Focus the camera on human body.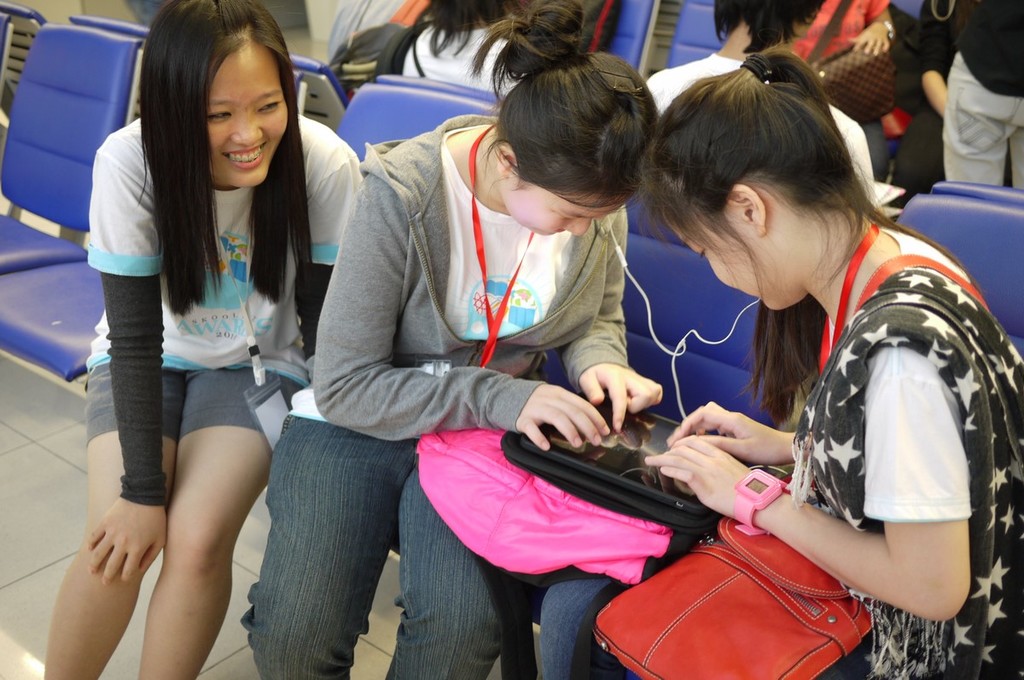
Focus region: rect(639, 205, 1022, 679).
